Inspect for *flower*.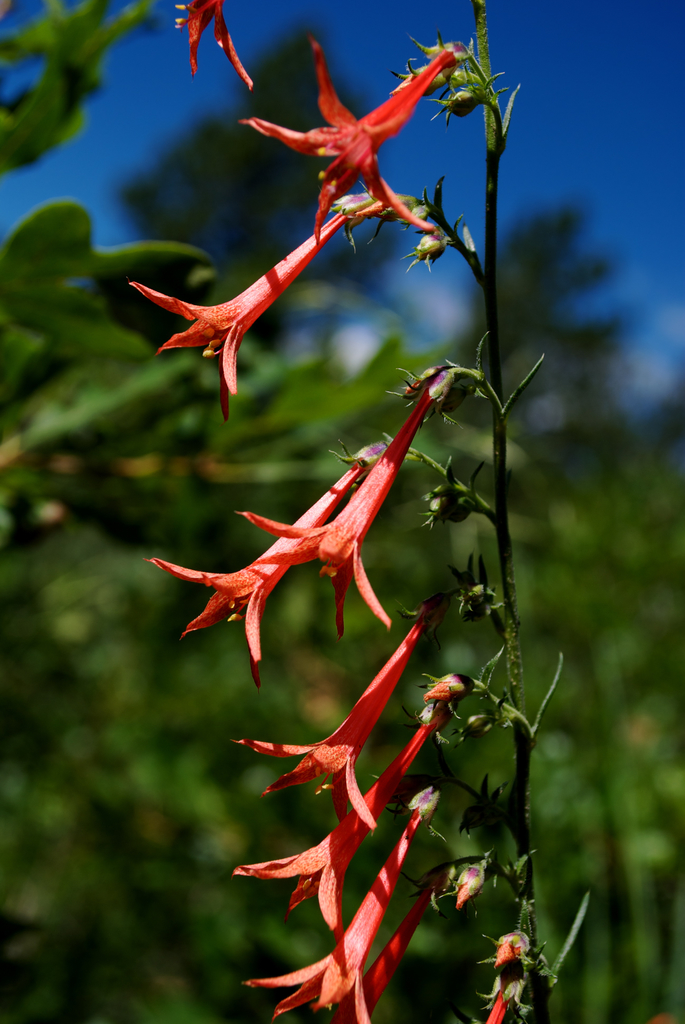
Inspection: select_region(239, 373, 436, 639).
